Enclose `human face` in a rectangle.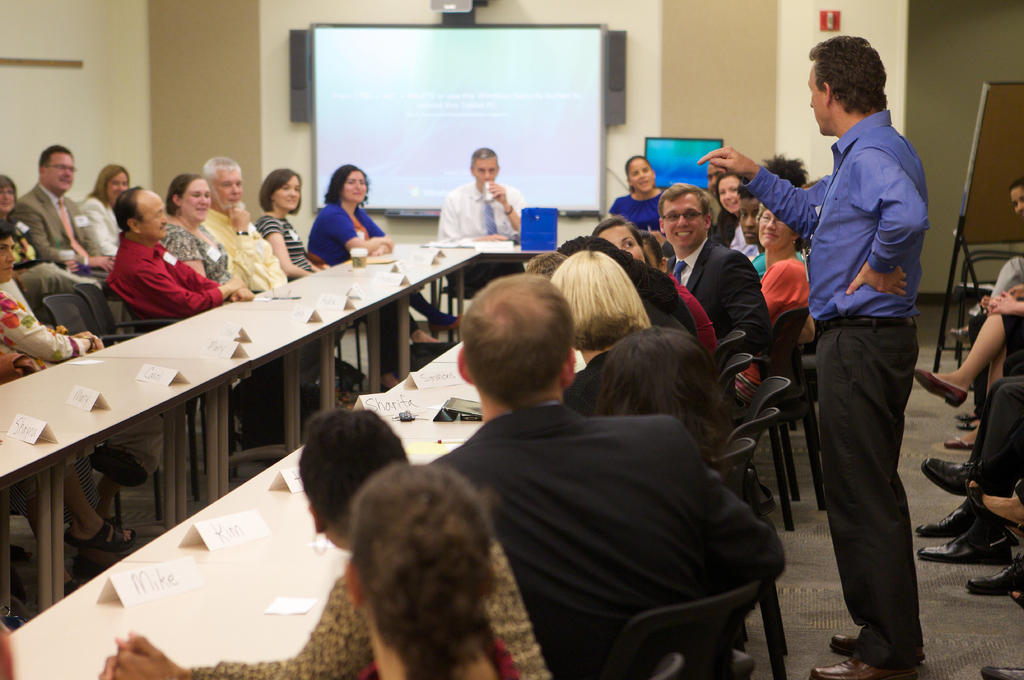
[806, 68, 826, 130].
